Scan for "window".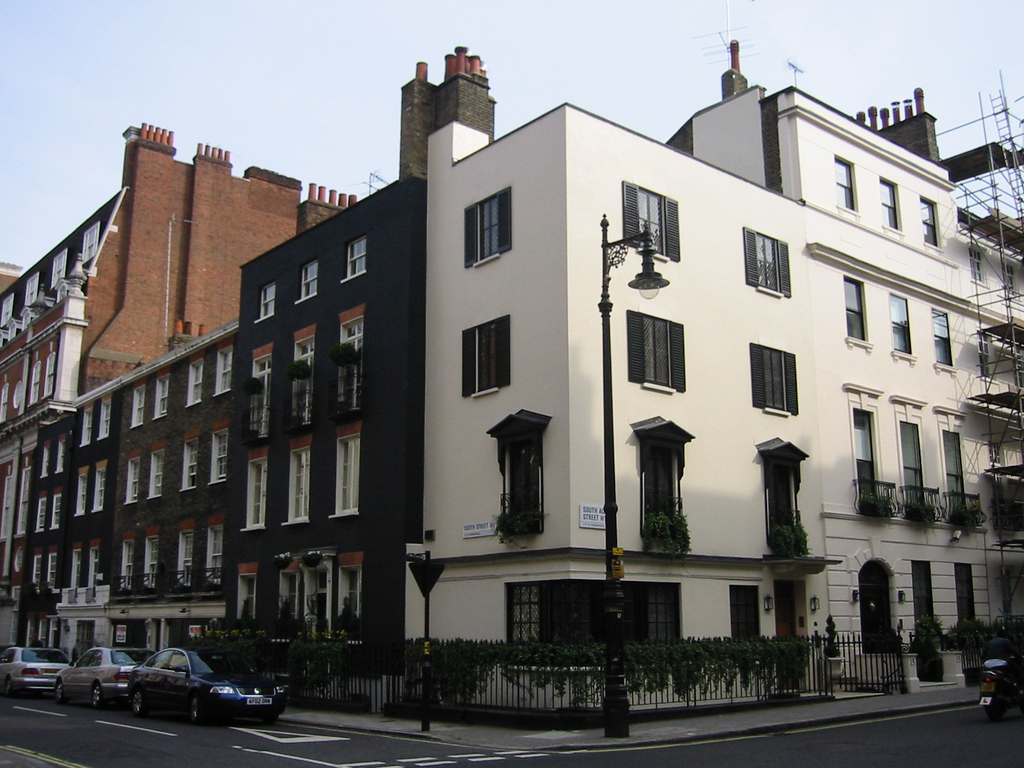
Scan result: bbox(976, 327, 999, 381).
